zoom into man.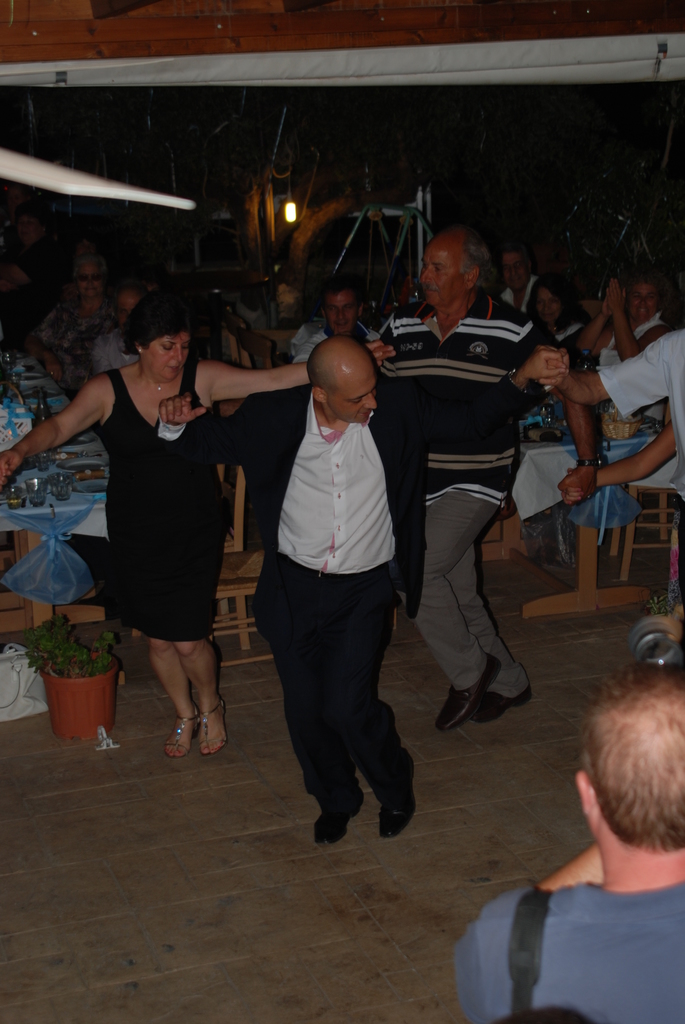
Zoom target: (x1=467, y1=647, x2=684, y2=1013).
